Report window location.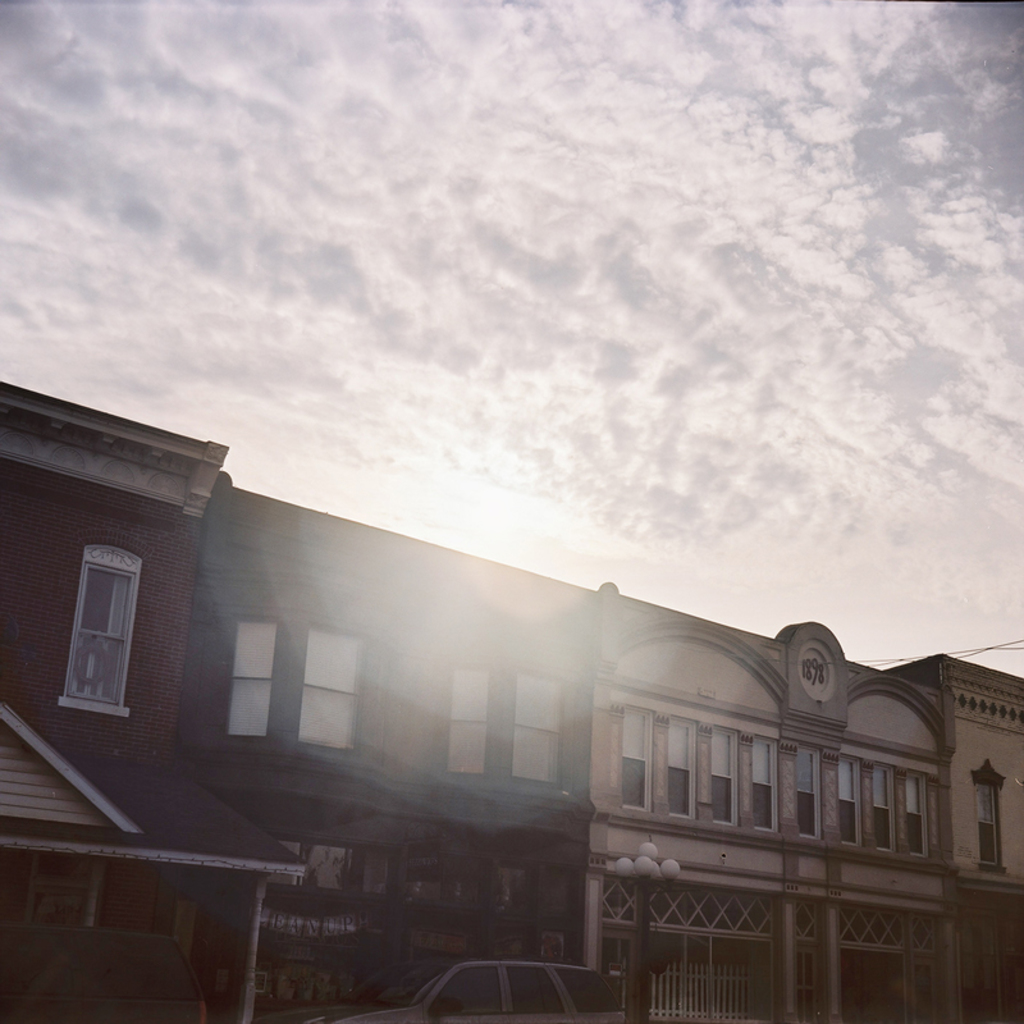
Report: detection(515, 669, 564, 787).
